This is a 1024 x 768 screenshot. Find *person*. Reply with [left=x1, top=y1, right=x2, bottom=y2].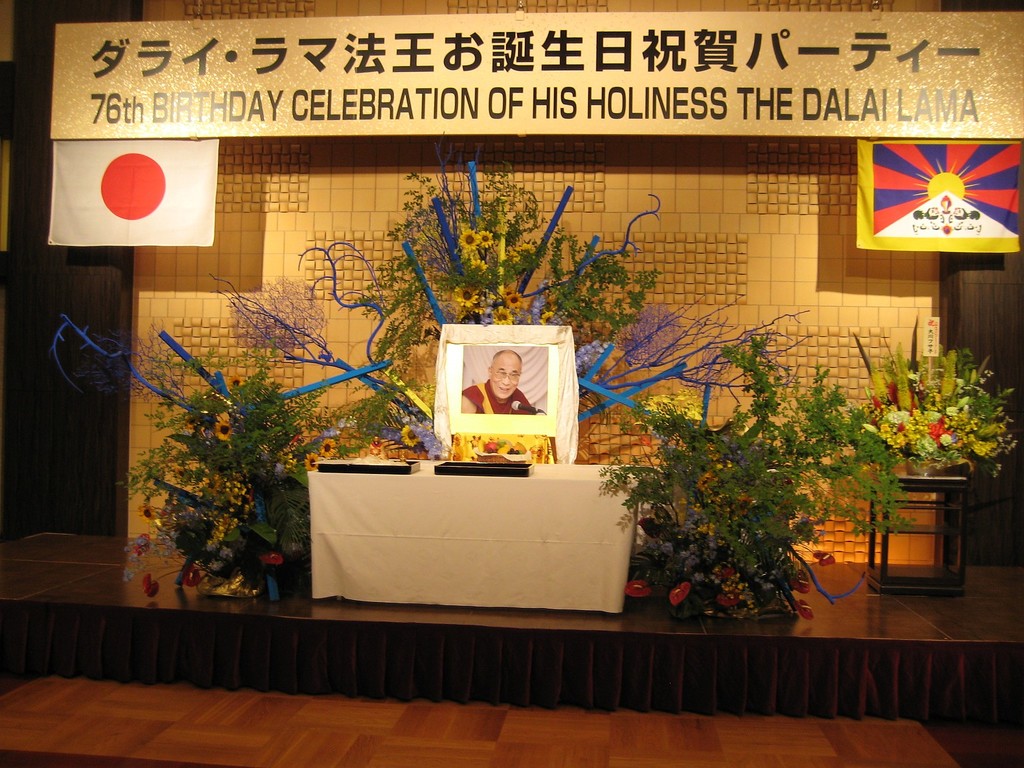
[left=457, top=347, right=533, bottom=418].
